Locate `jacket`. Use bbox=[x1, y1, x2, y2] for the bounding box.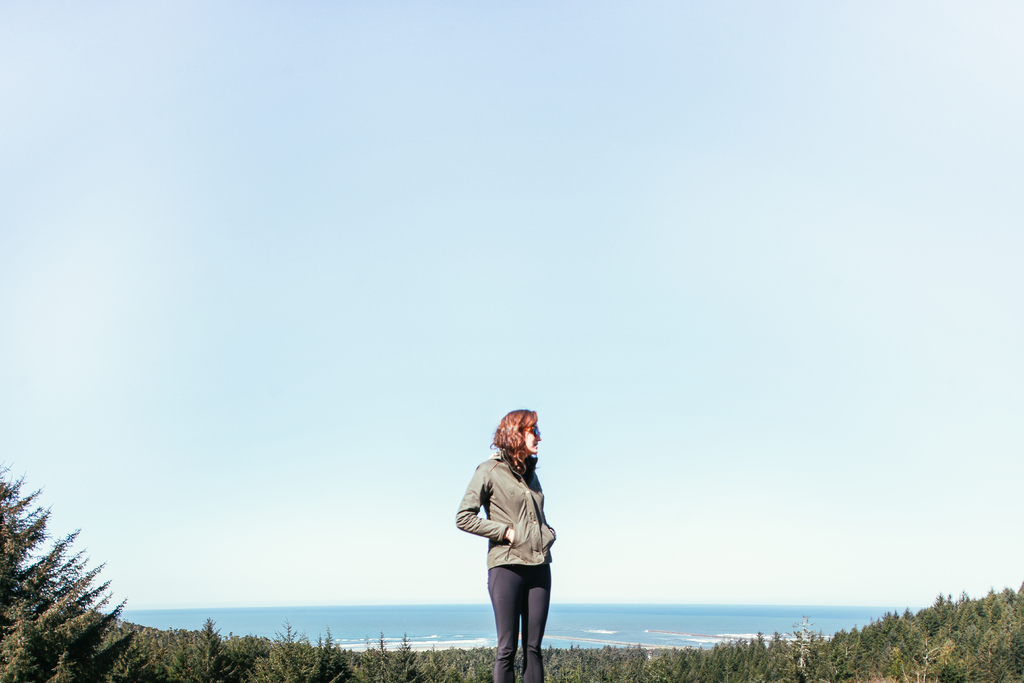
bbox=[457, 447, 561, 568].
